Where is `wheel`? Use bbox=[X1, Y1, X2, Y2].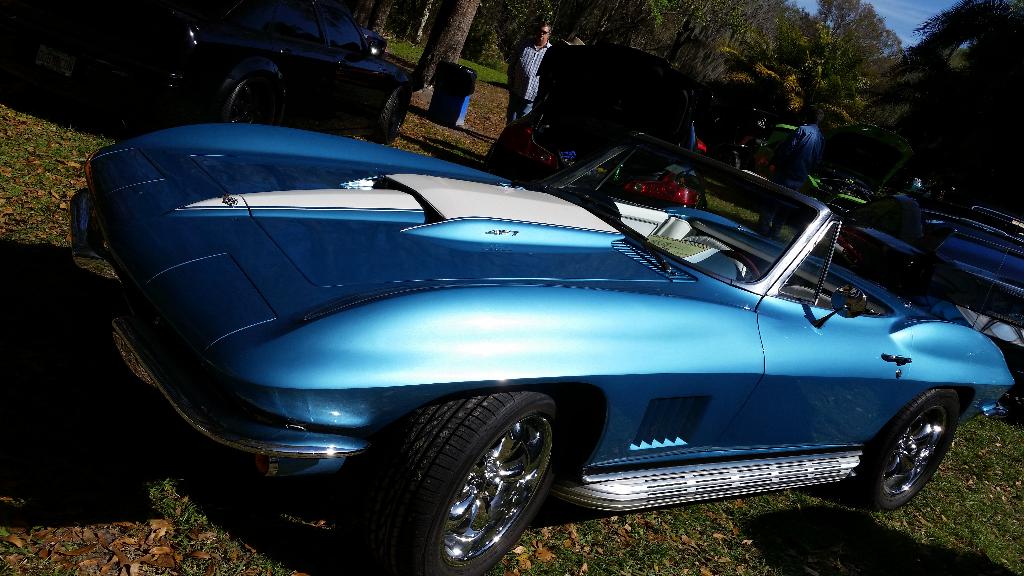
bbox=[397, 394, 558, 561].
